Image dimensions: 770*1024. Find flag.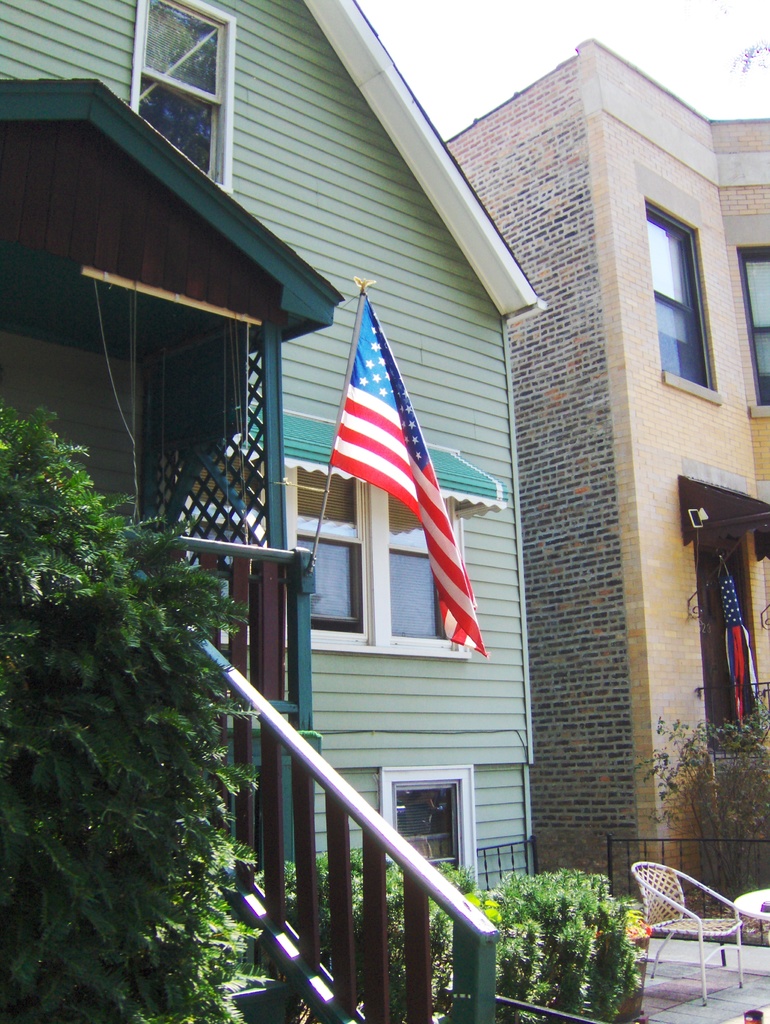
319, 312, 469, 648.
